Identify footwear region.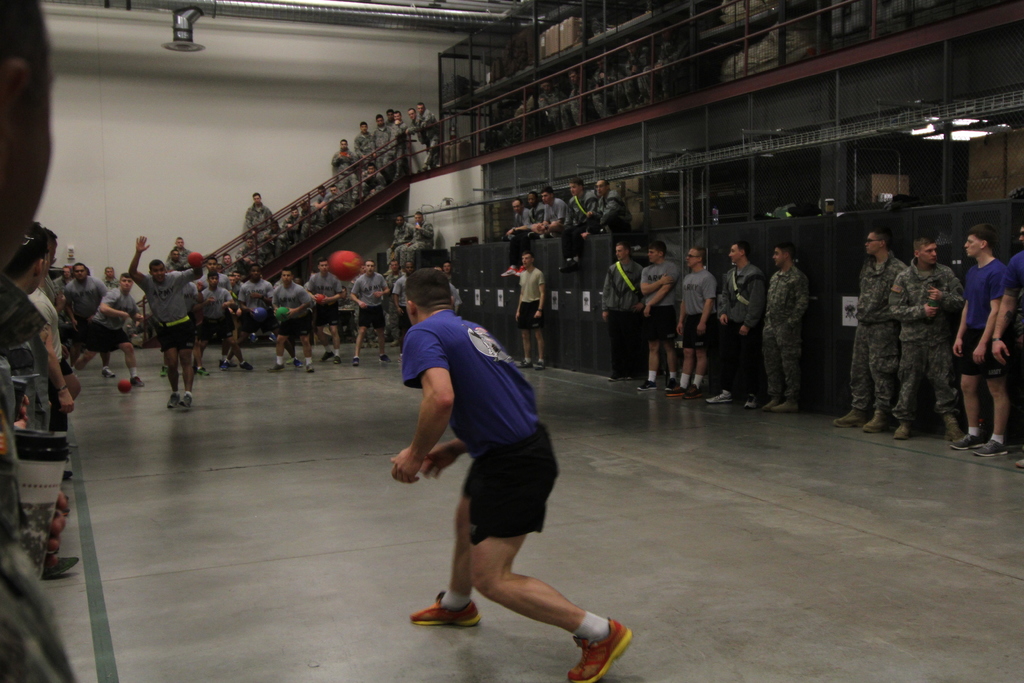
Region: bbox(636, 377, 659, 390).
